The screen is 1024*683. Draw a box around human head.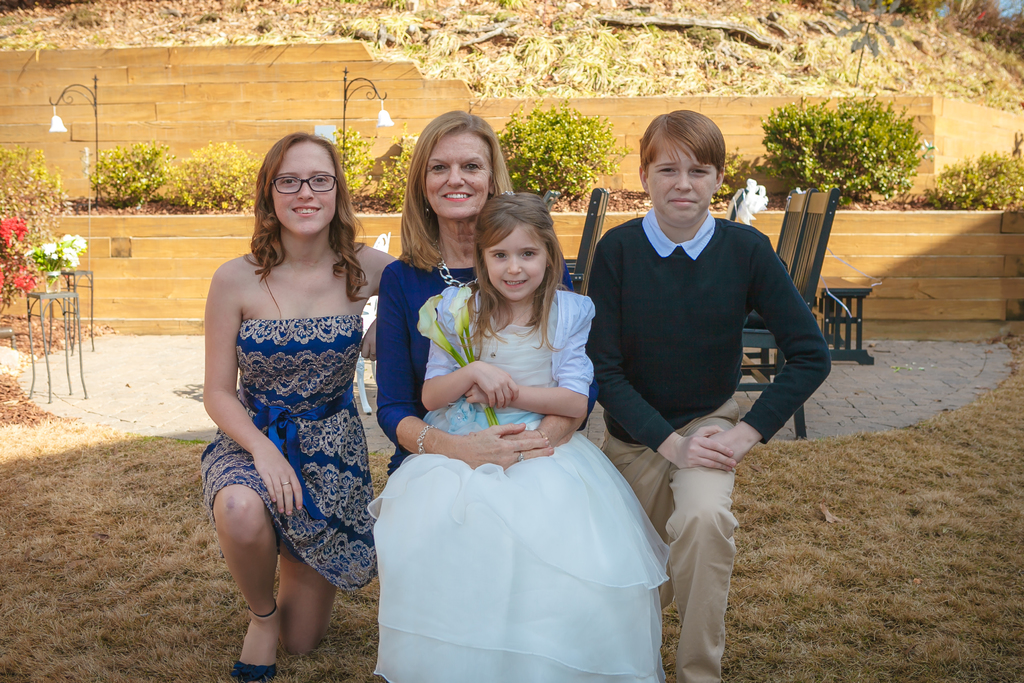
bbox=(250, 129, 343, 237).
